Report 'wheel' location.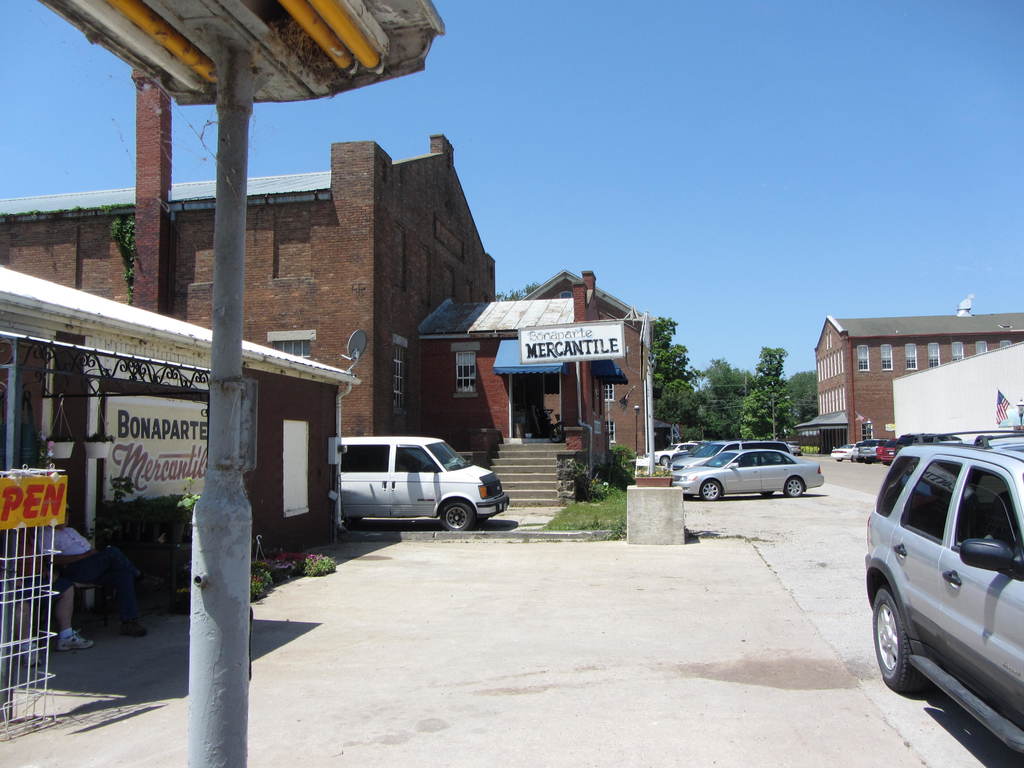
Report: crop(788, 478, 804, 498).
